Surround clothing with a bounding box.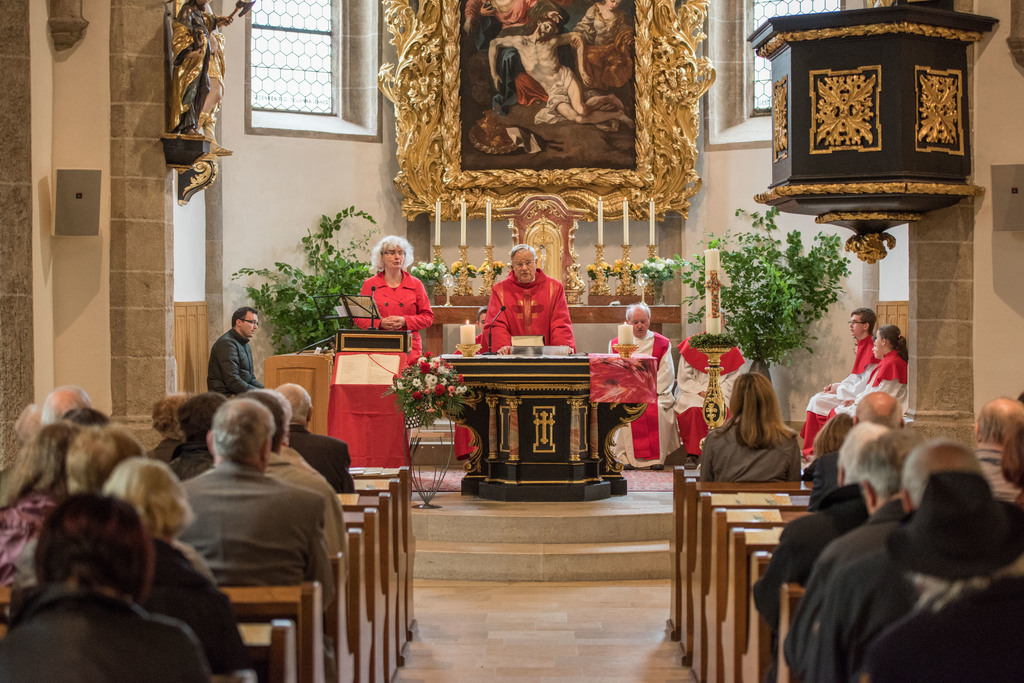
{"left": 347, "top": 266, "right": 436, "bottom": 364}.
